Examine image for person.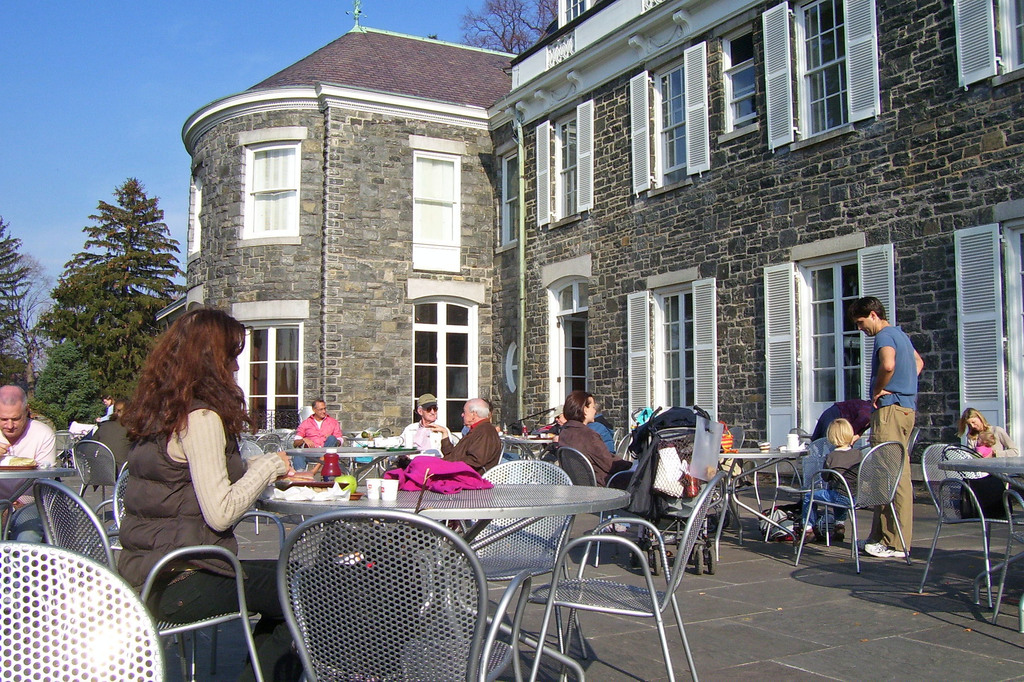
Examination result: select_region(0, 375, 60, 547).
